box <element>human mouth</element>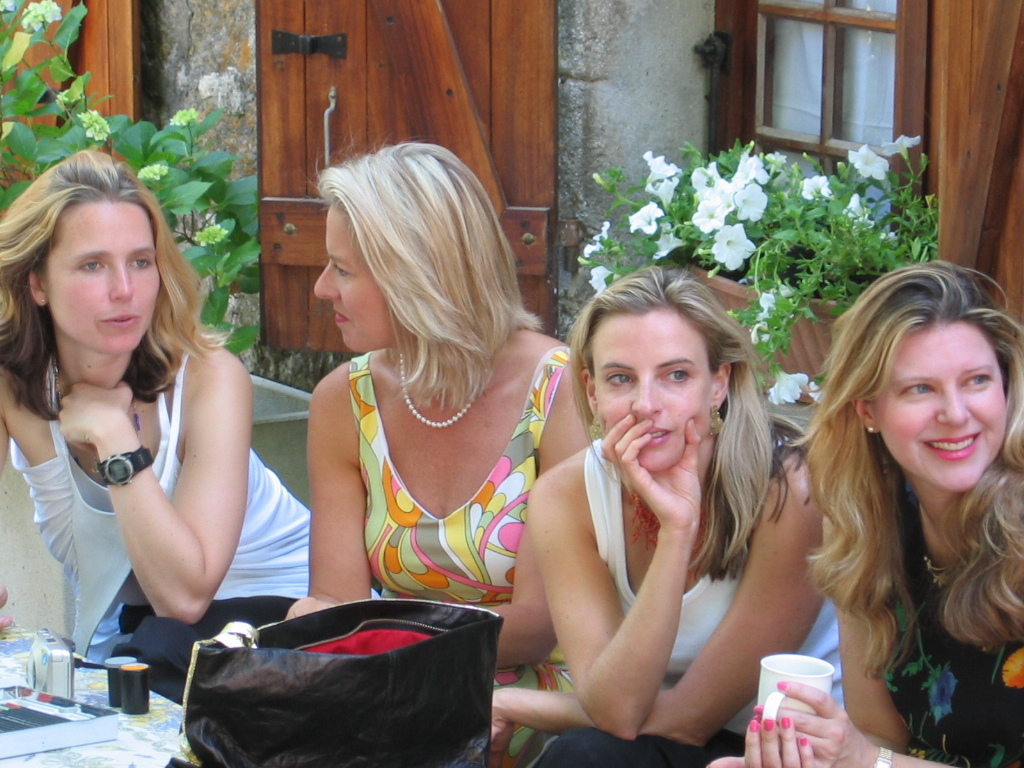
Rect(644, 427, 671, 451)
